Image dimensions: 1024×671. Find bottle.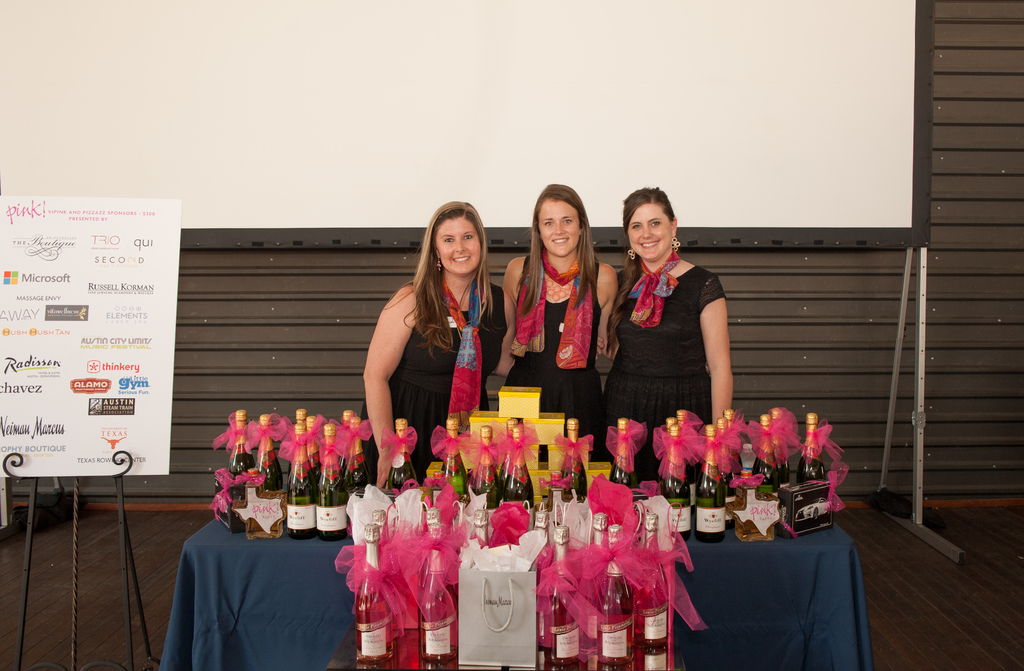
(left=613, top=413, right=639, bottom=504).
